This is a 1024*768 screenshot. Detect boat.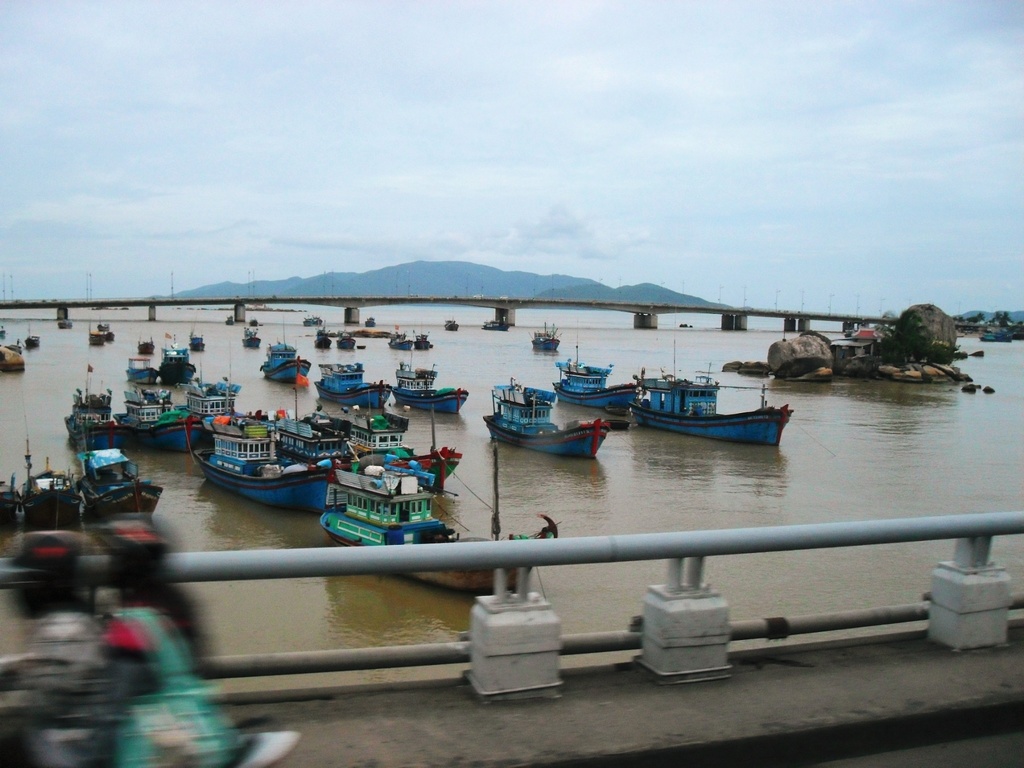
<box>248,314,262,328</box>.
